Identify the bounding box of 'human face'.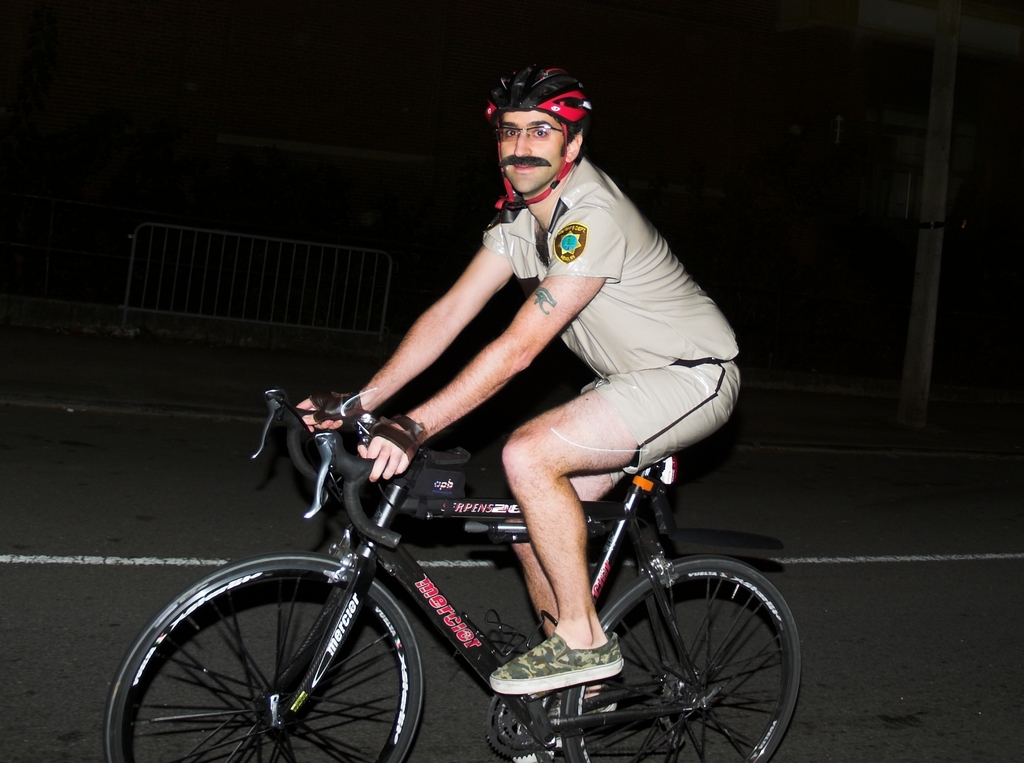
501,108,566,193.
